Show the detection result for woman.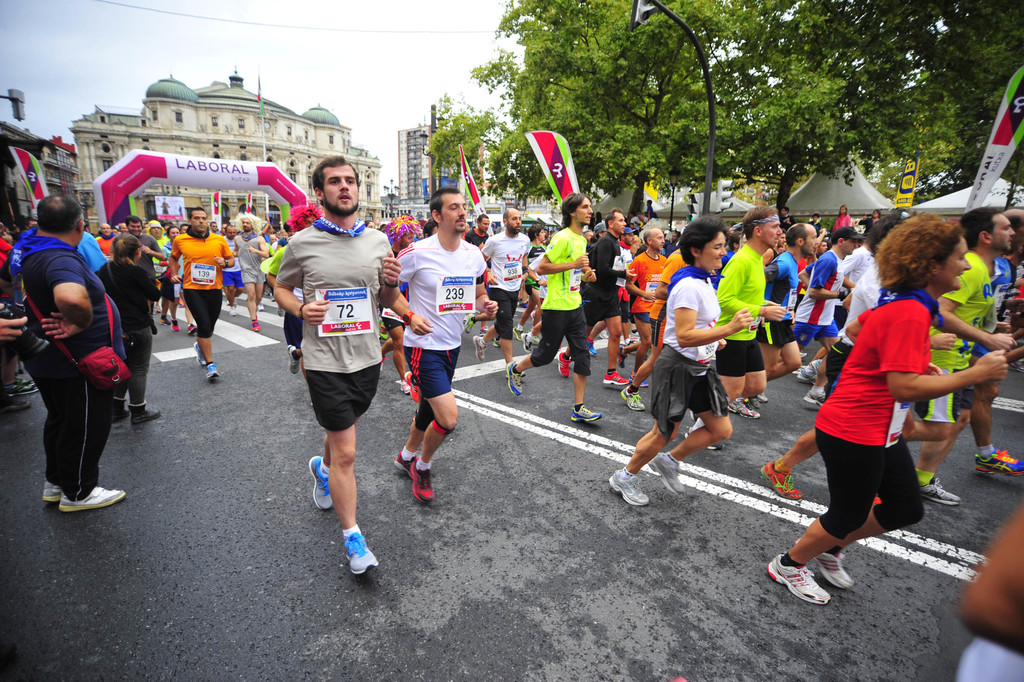
605/220/749/504.
